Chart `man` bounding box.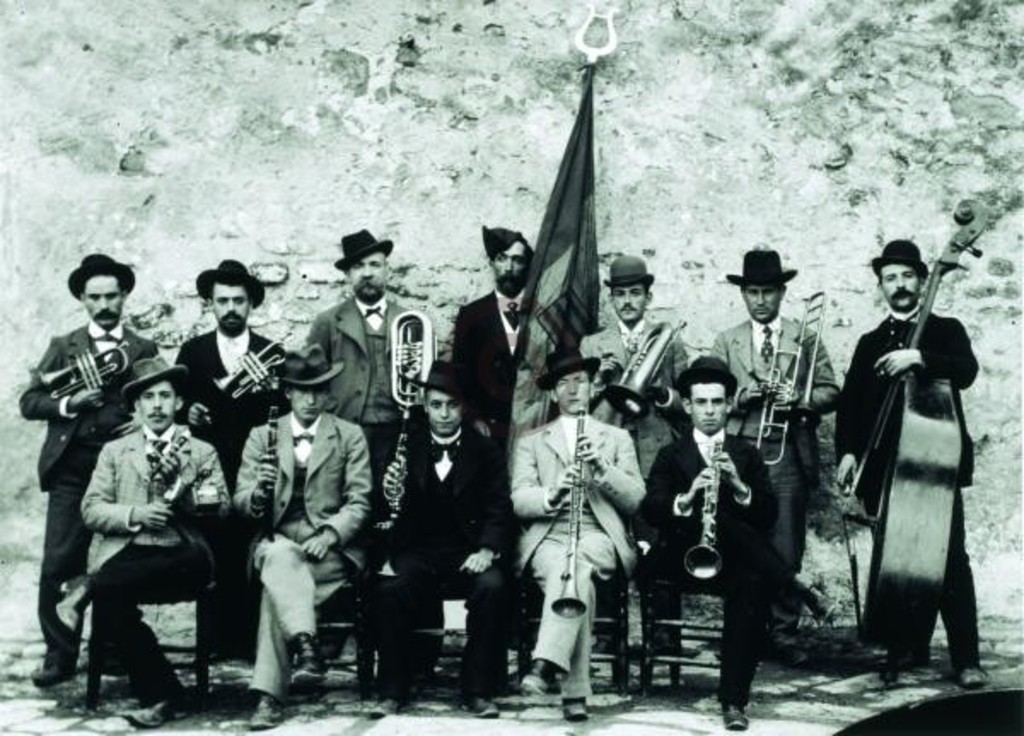
Charted: pyautogui.locateOnScreen(171, 253, 288, 664).
